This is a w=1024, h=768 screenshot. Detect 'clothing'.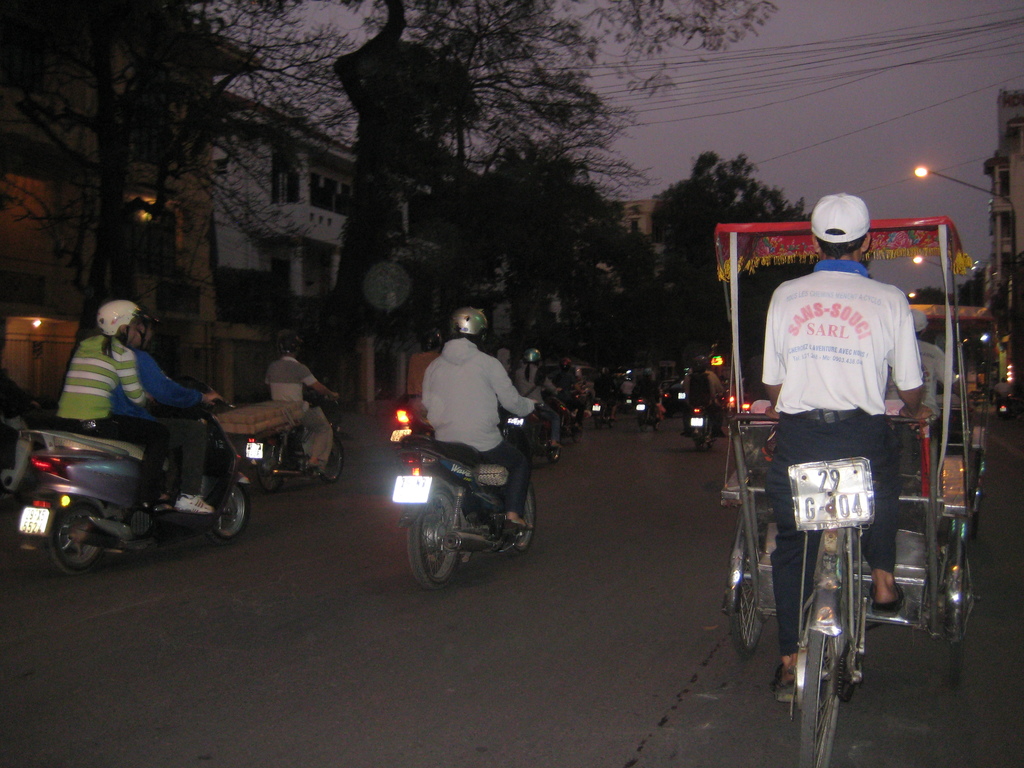
l=887, t=340, r=956, b=437.
